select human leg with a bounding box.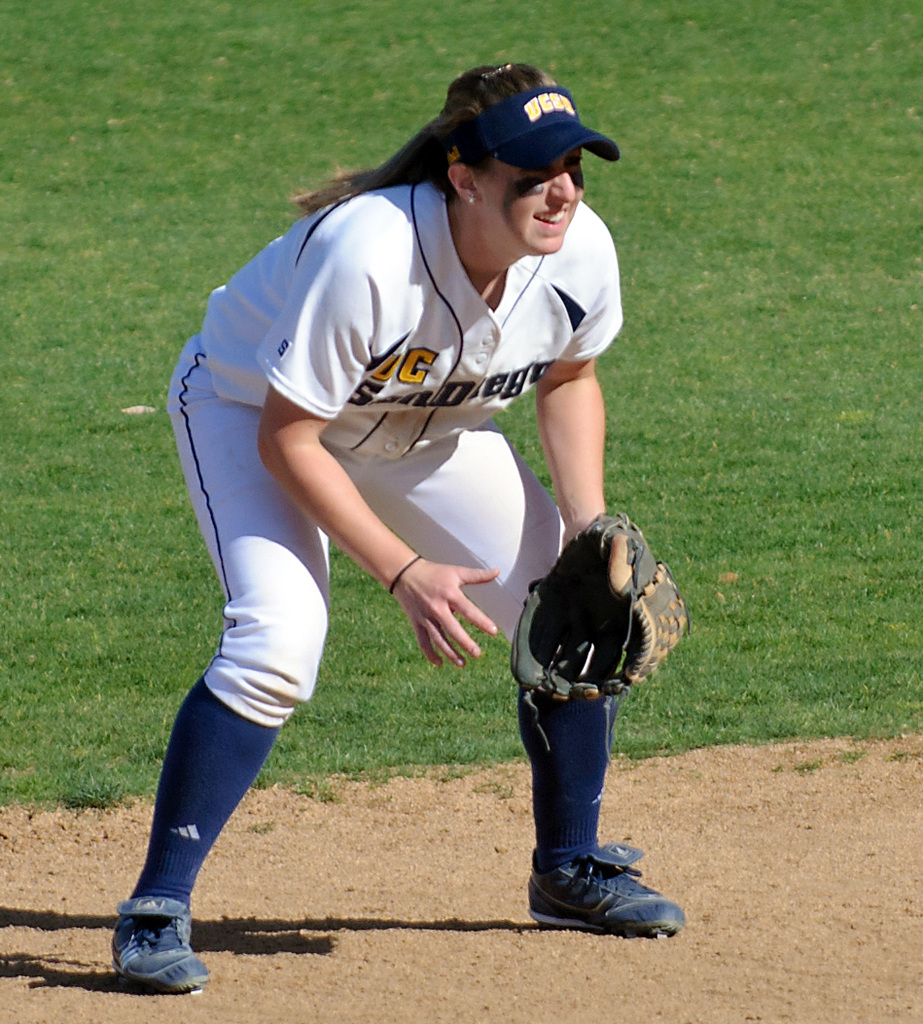
region(332, 426, 698, 940).
